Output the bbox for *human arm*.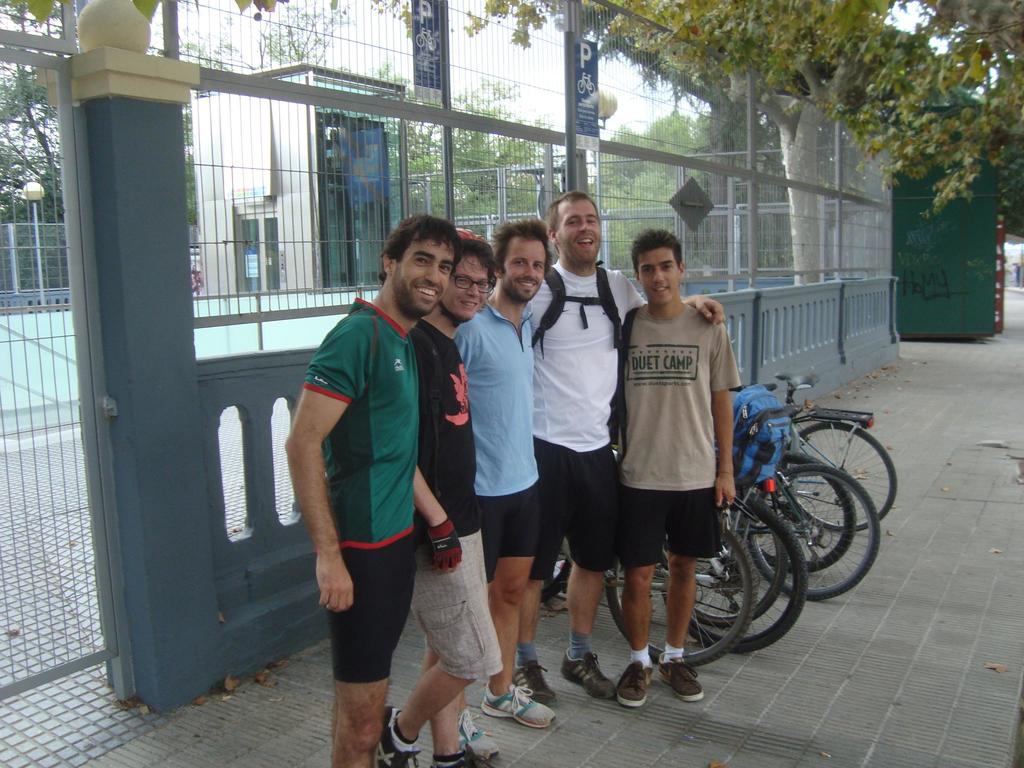
{"left": 612, "top": 283, "right": 652, "bottom": 316}.
